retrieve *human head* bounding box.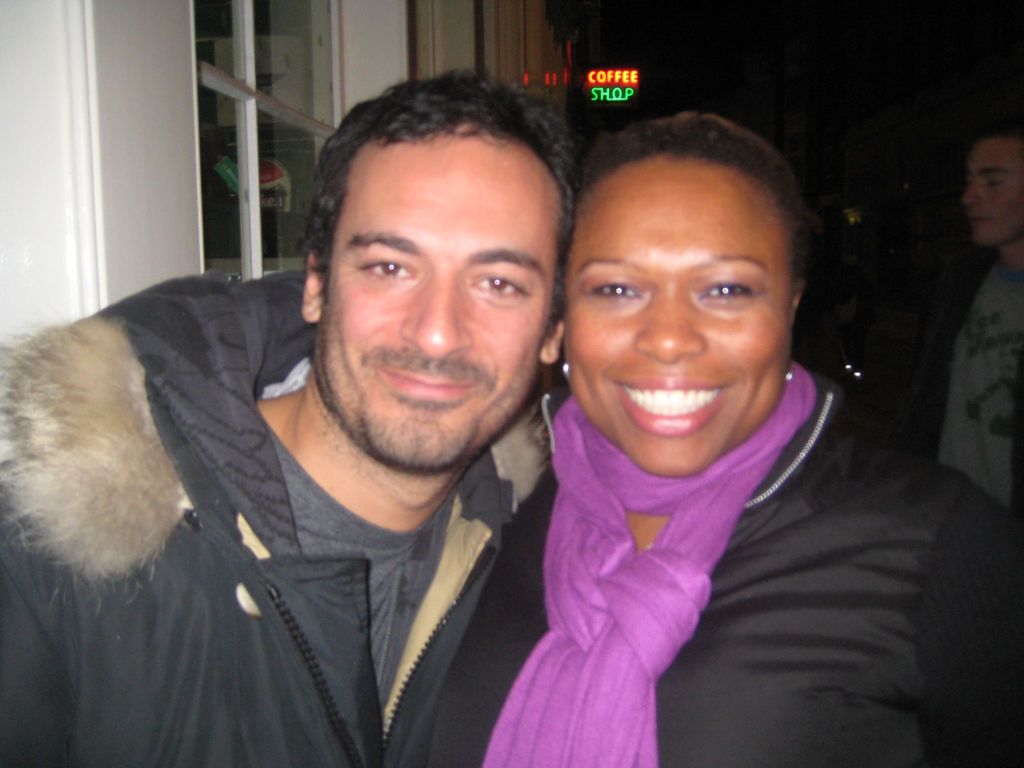
Bounding box: l=962, t=121, r=1023, b=253.
